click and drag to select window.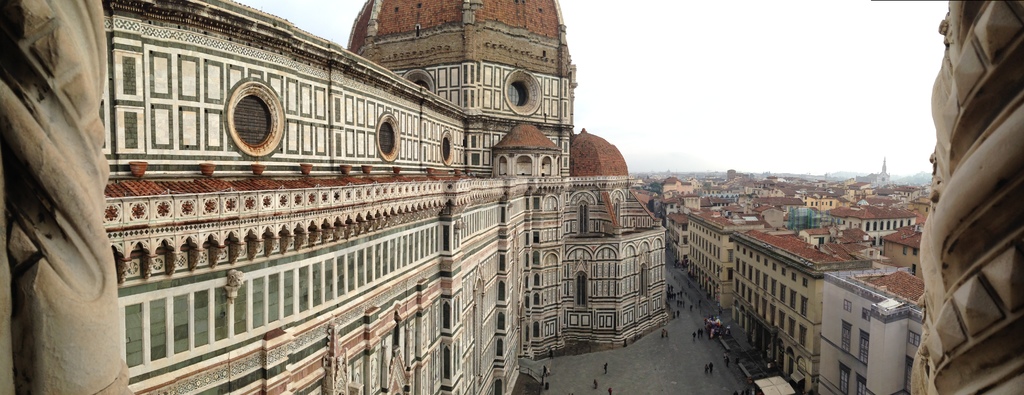
Selection: 251,275,266,328.
